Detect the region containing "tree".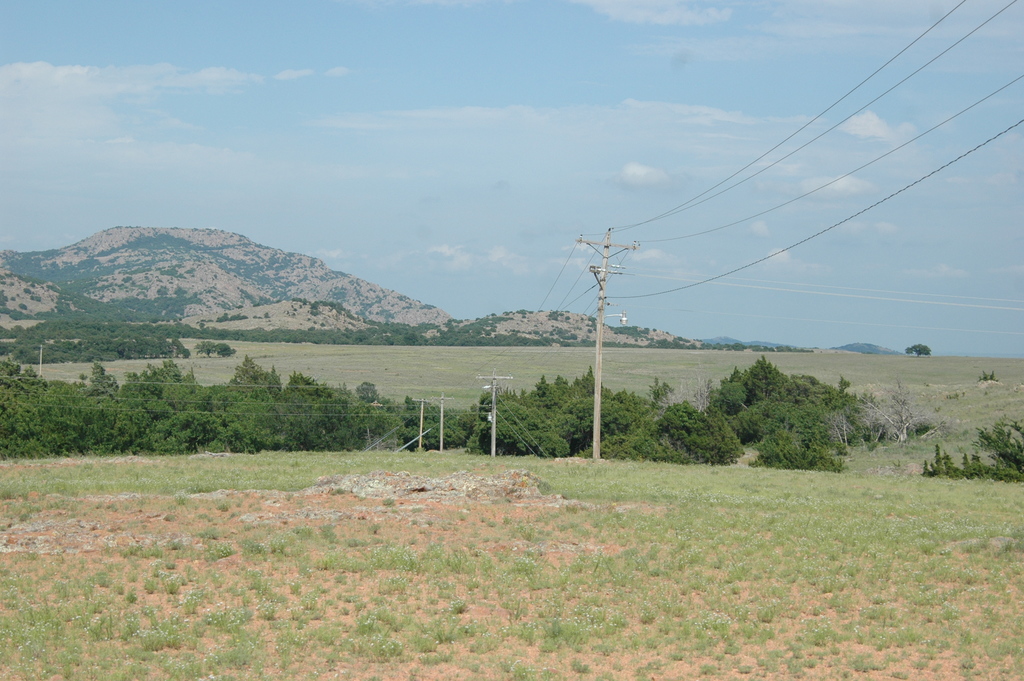
box=[716, 353, 819, 434].
